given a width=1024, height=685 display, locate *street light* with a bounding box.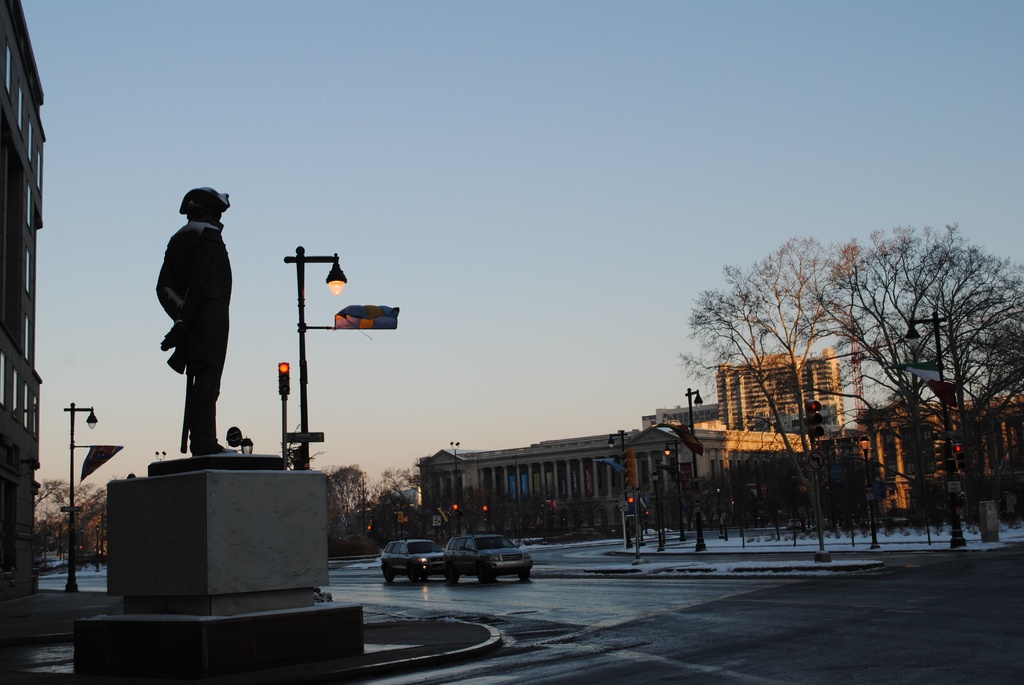
Located: [248,201,390,602].
